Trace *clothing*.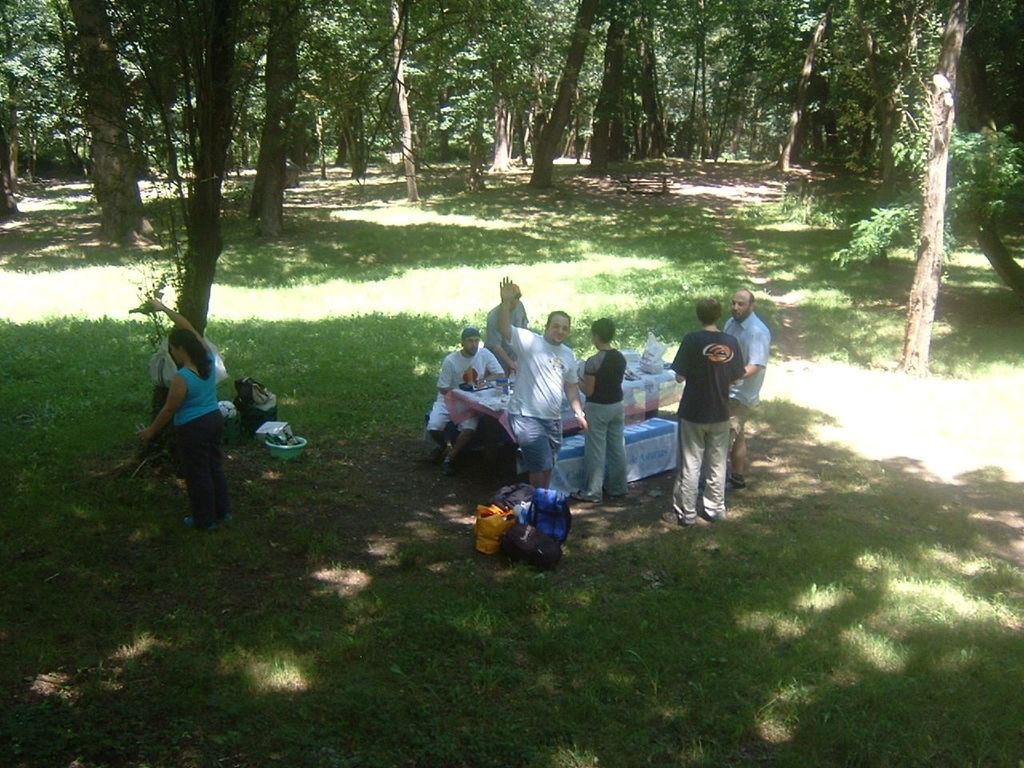
Traced to rect(577, 350, 635, 492).
